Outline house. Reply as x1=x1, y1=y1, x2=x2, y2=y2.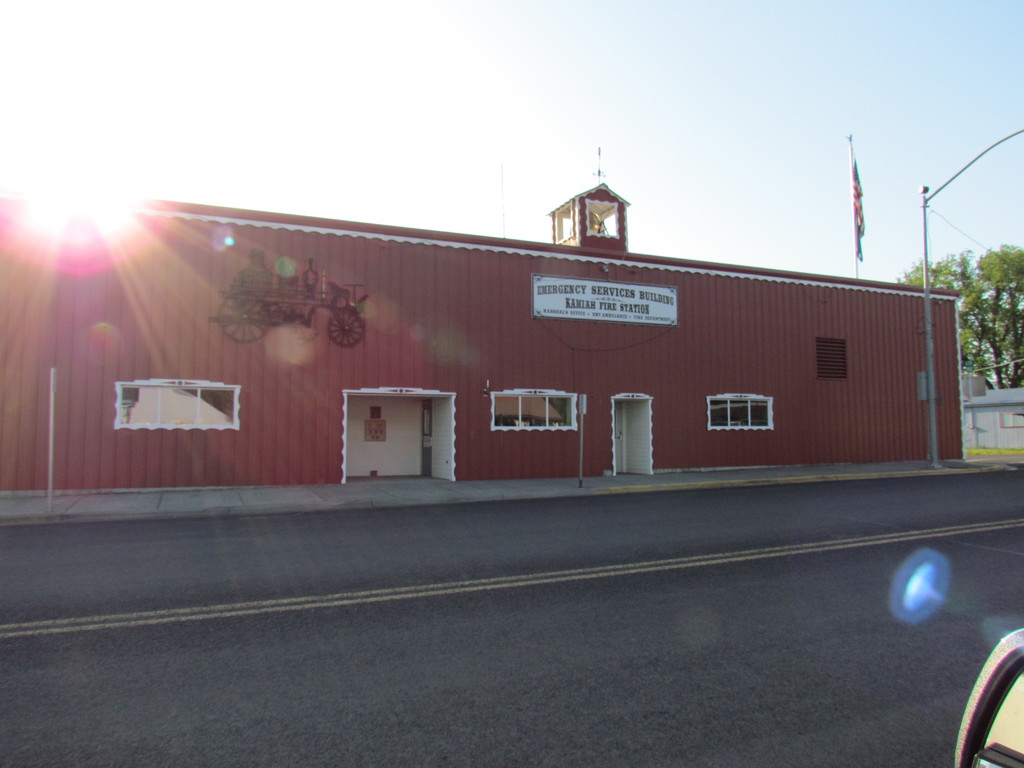
x1=957, y1=372, x2=1023, y2=455.
